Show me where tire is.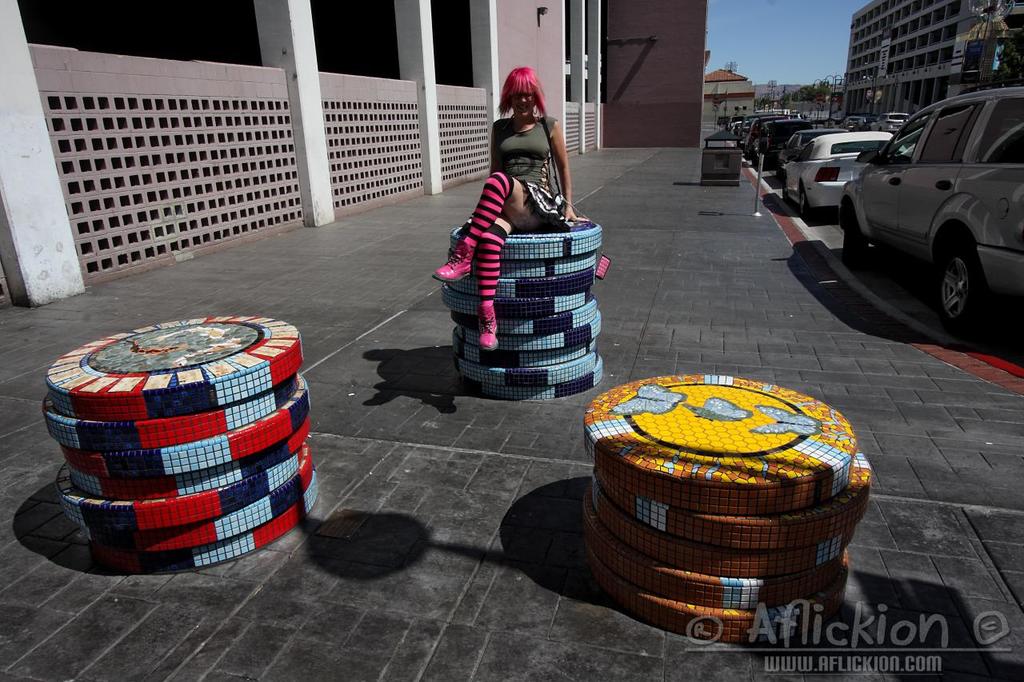
tire is at [934, 239, 993, 329].
